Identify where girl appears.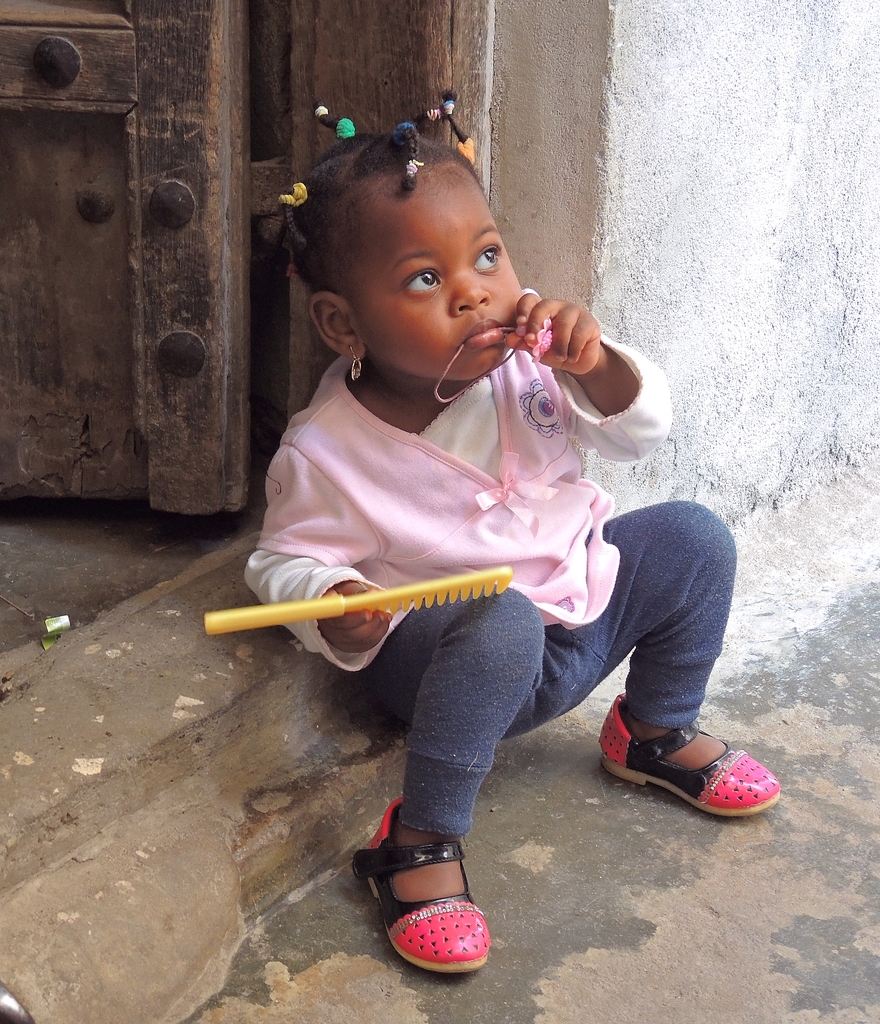
Appears at detection(240, 90, 782, 977).
